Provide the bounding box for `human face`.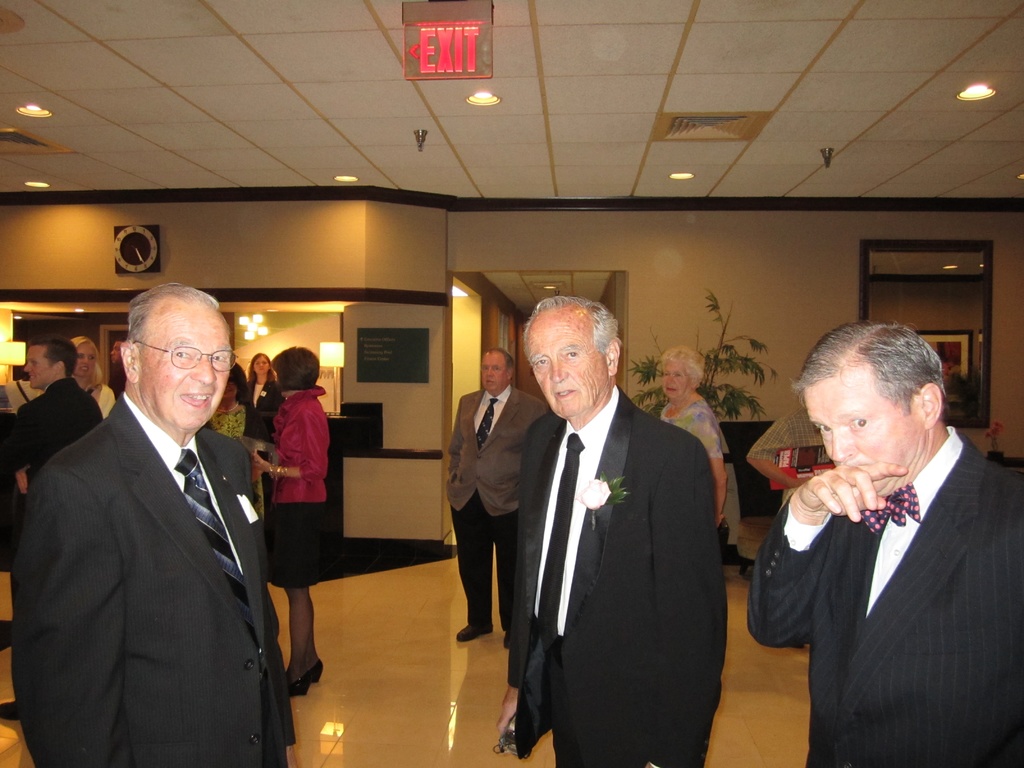
BBox(811, 383, 924, 487).
